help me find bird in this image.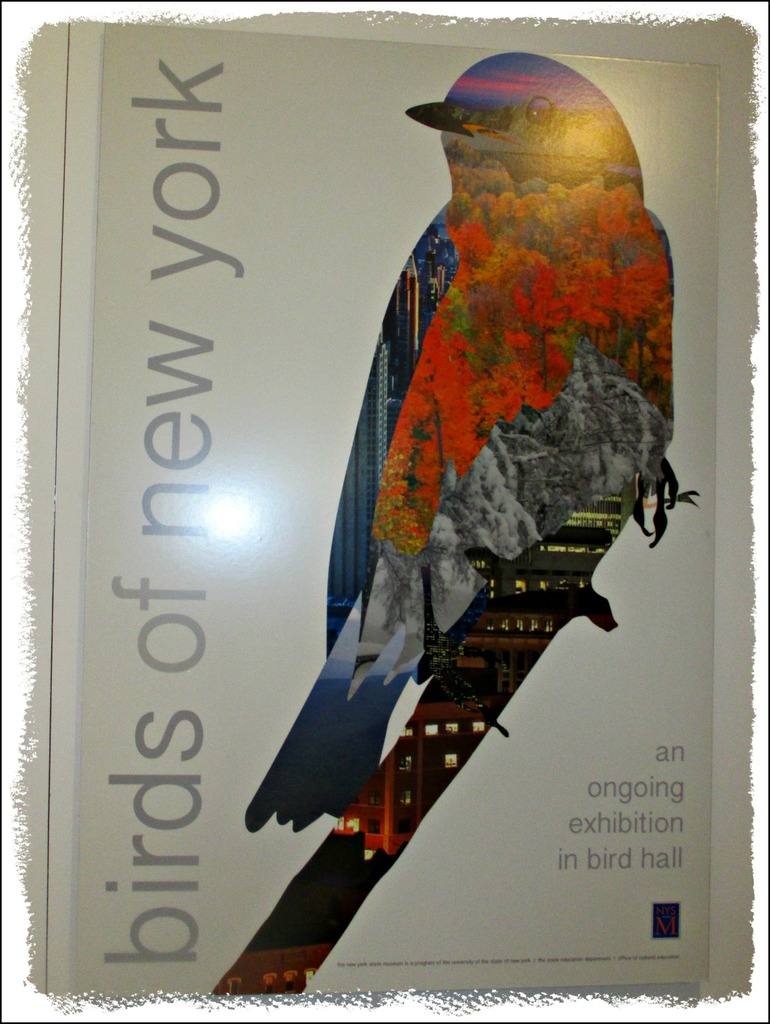
Found it: (210, 79, 714, 860).
